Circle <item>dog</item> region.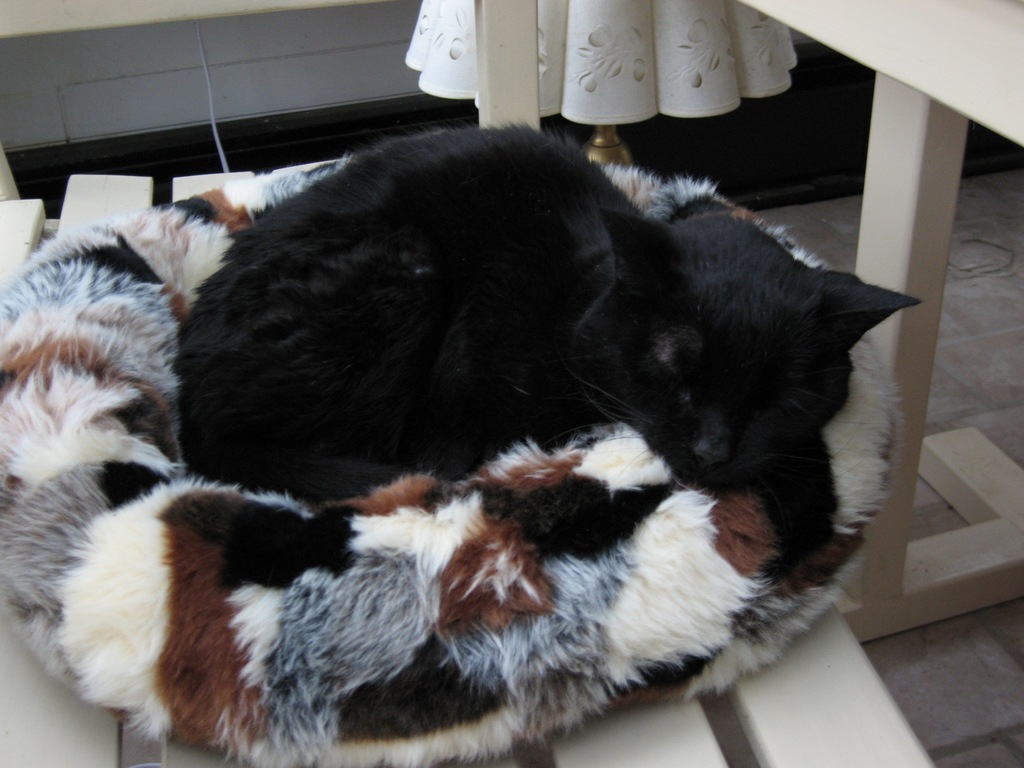
Region: l=166, t=119, r=924, b=499.
